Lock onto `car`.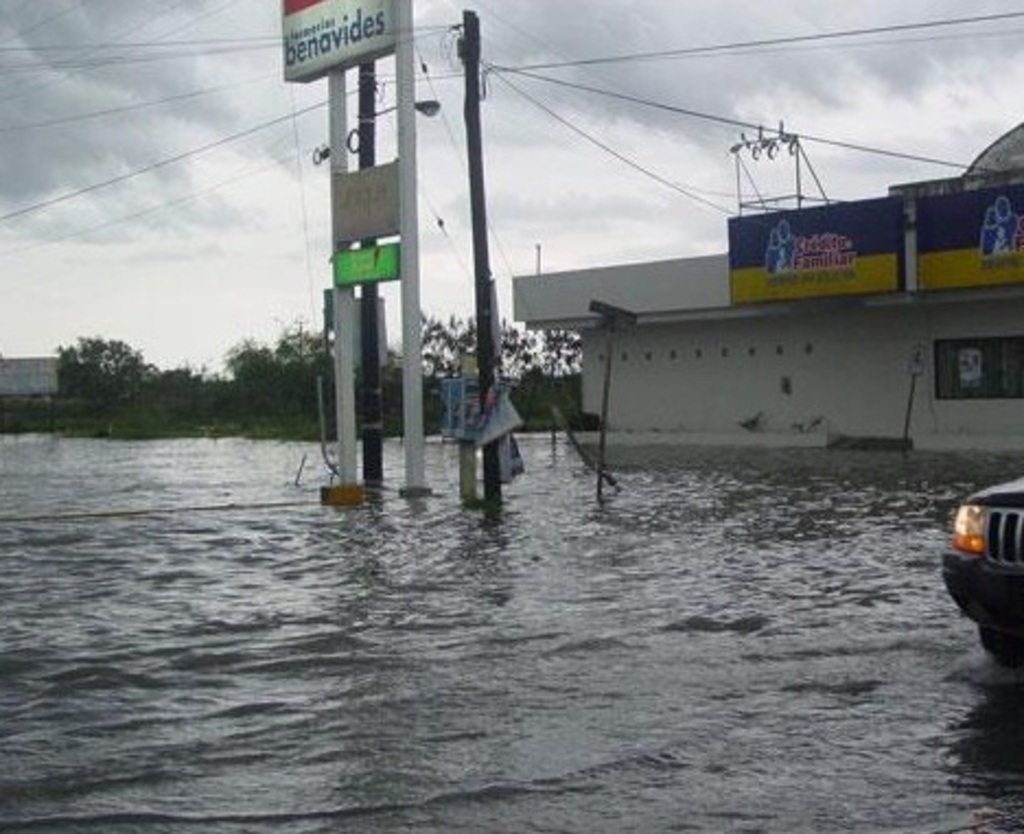
Locked: {"left": 939, "top": 471, "right": 1022, "bottom": 670}.
